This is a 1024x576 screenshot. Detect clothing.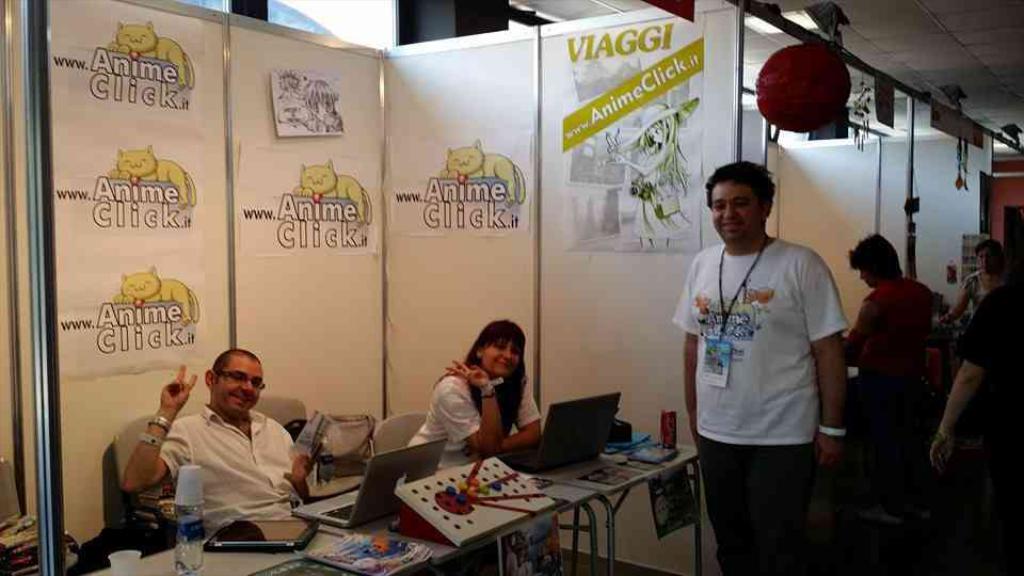
<region>945, 277, 1023, 484</region>.
